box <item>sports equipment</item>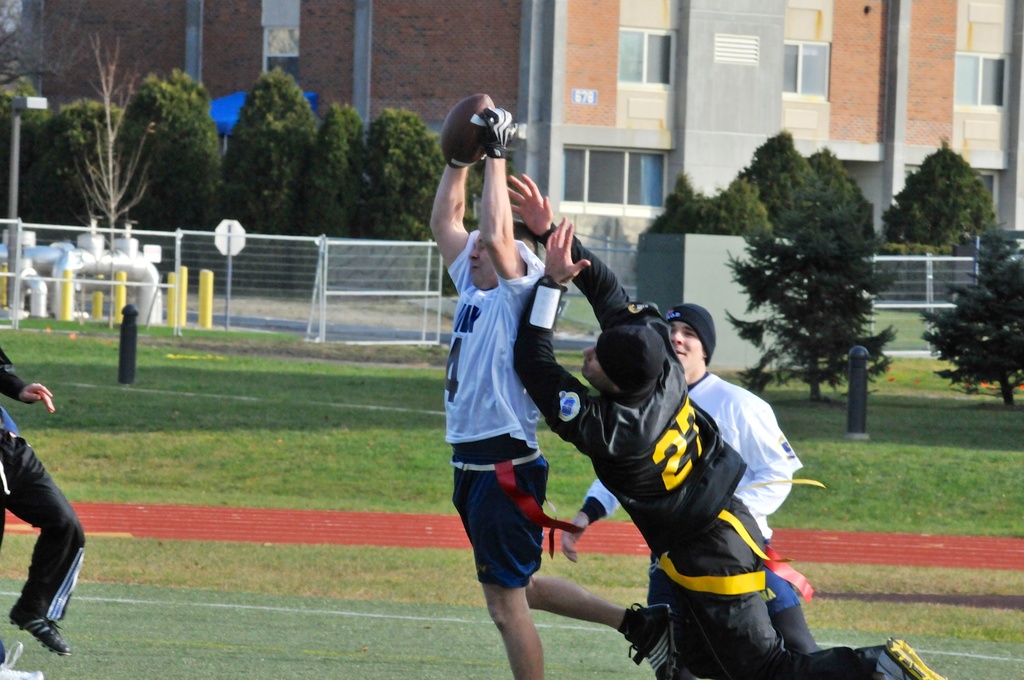
438,94,494,175
